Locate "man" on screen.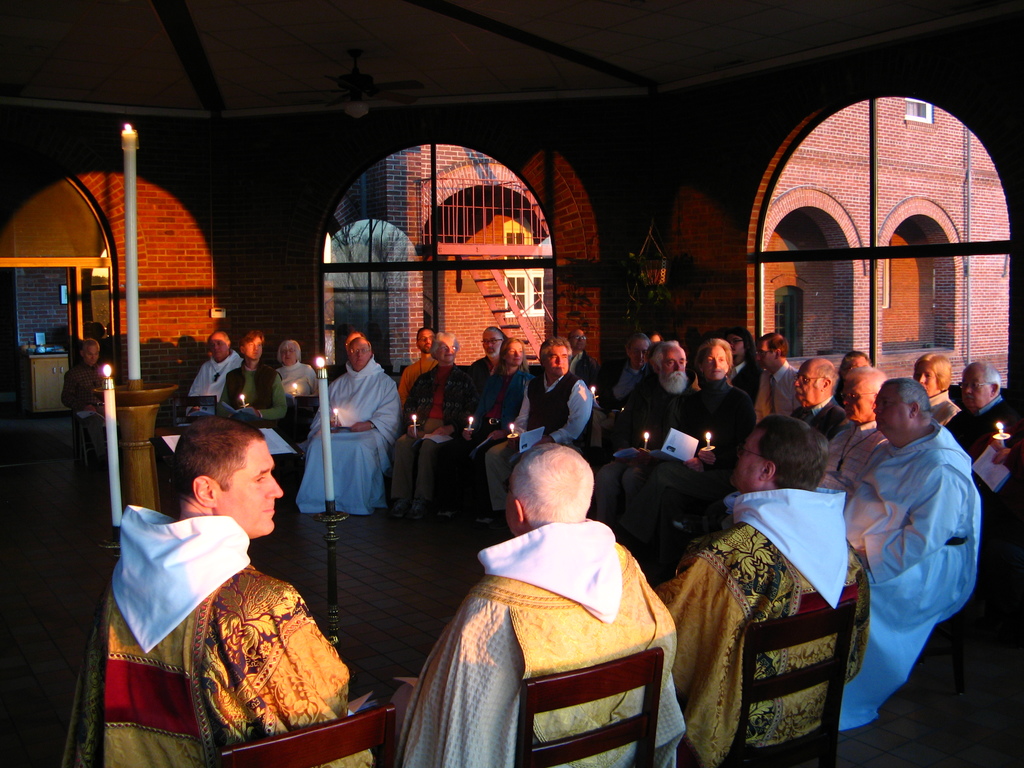
On screen at [left=397, top=327, right=441, bottom=396].
